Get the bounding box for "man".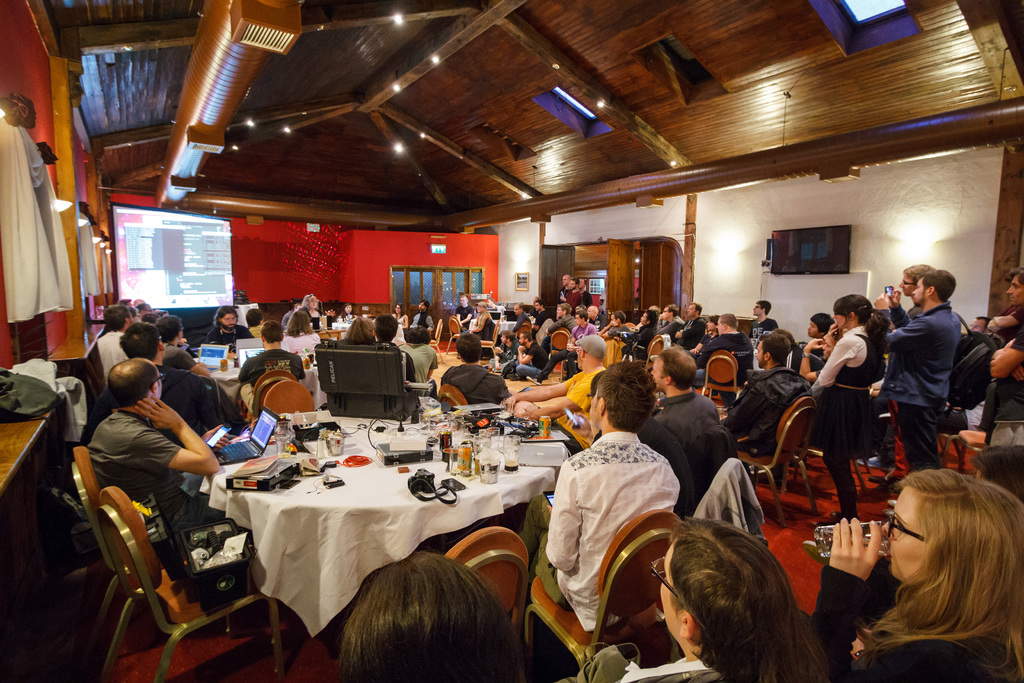
[x1=562, y1=279, x2=580, y2=309].
